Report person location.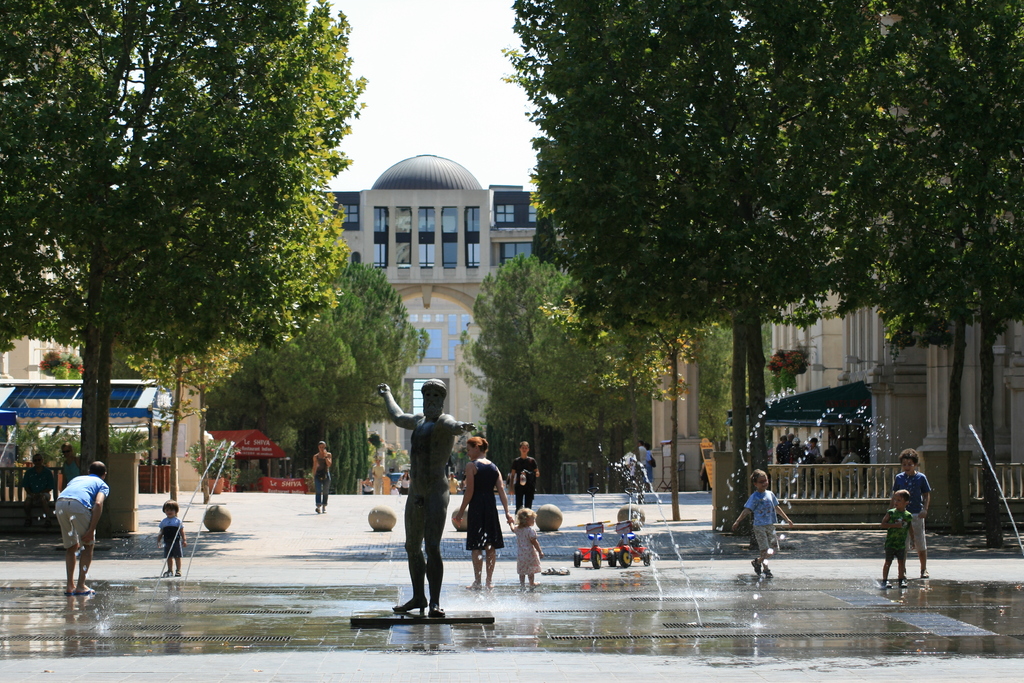
Report: <box>891,444,932,577</box>.
